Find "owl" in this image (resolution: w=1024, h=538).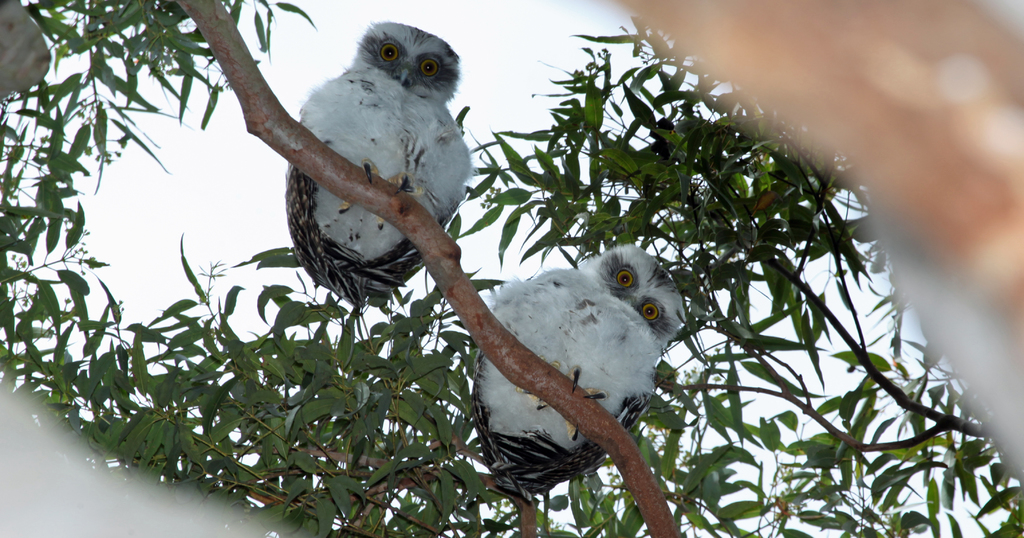
box(281, 21, 466, 316).
